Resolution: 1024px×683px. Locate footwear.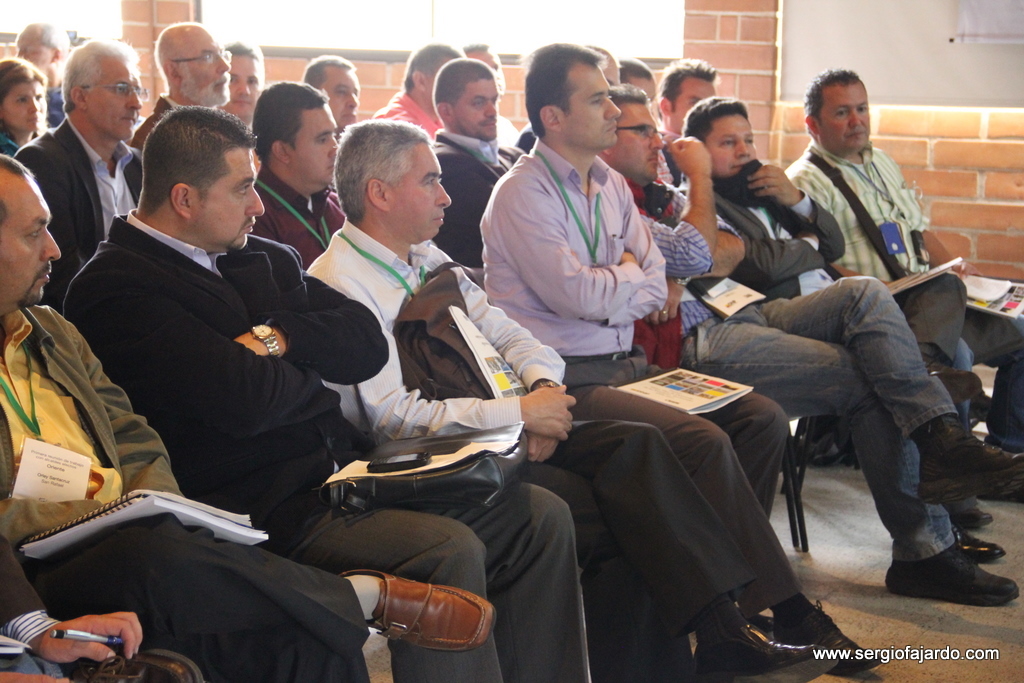
bbox=[916, 353, 984, 413].
